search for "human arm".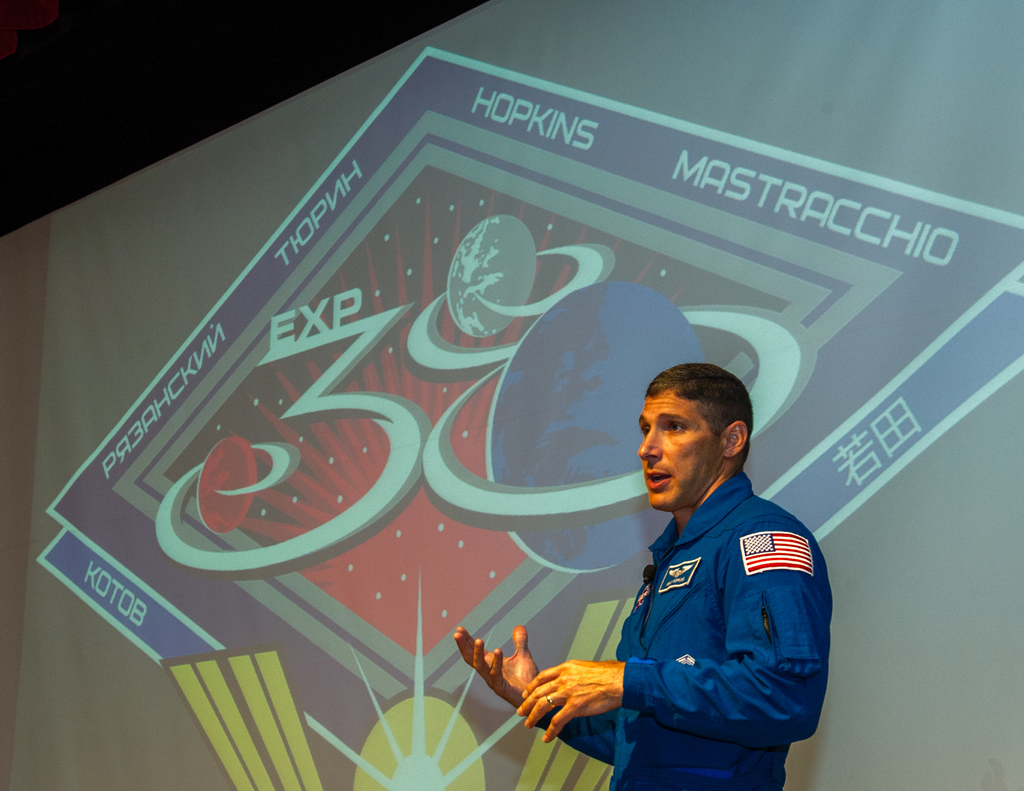
Found at [516, 516, 834, 741].
